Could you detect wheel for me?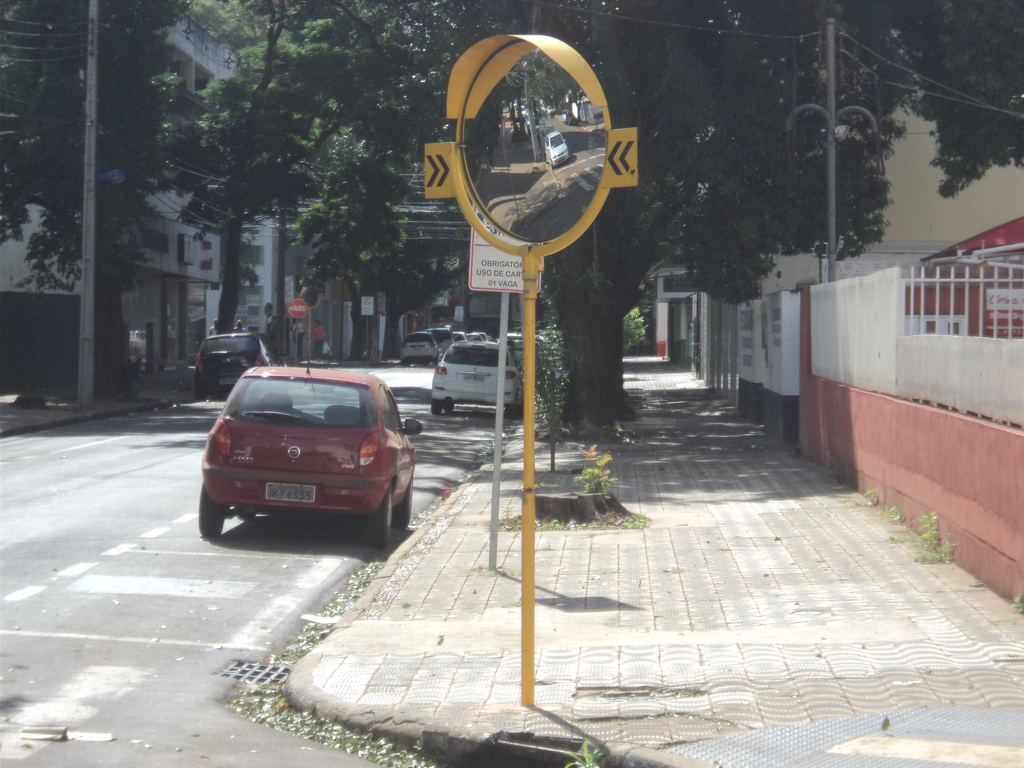
Detection result: l=196, t=387, r=211, b=401.
